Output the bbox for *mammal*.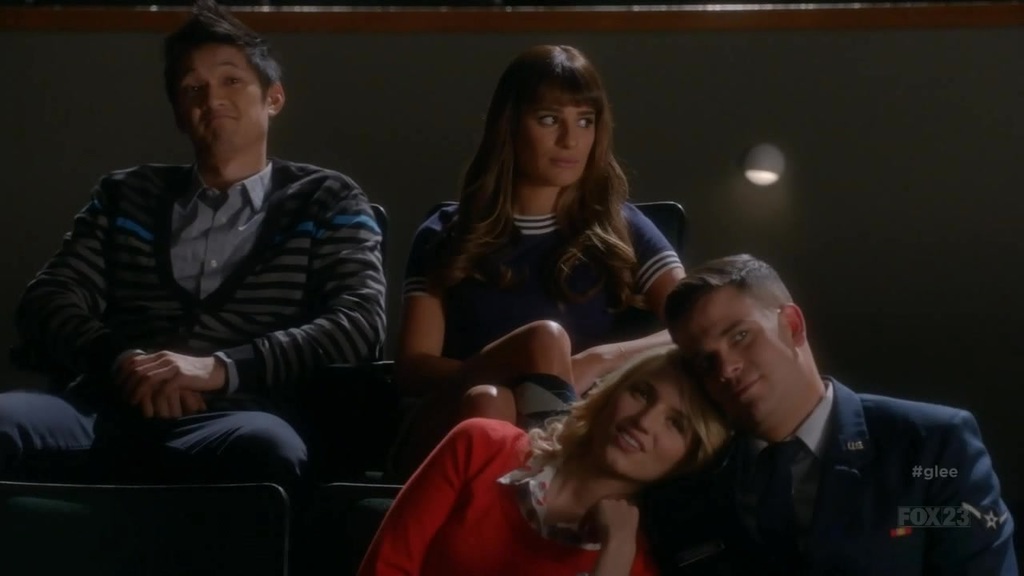
locate(661, 250, 1018, 575).
